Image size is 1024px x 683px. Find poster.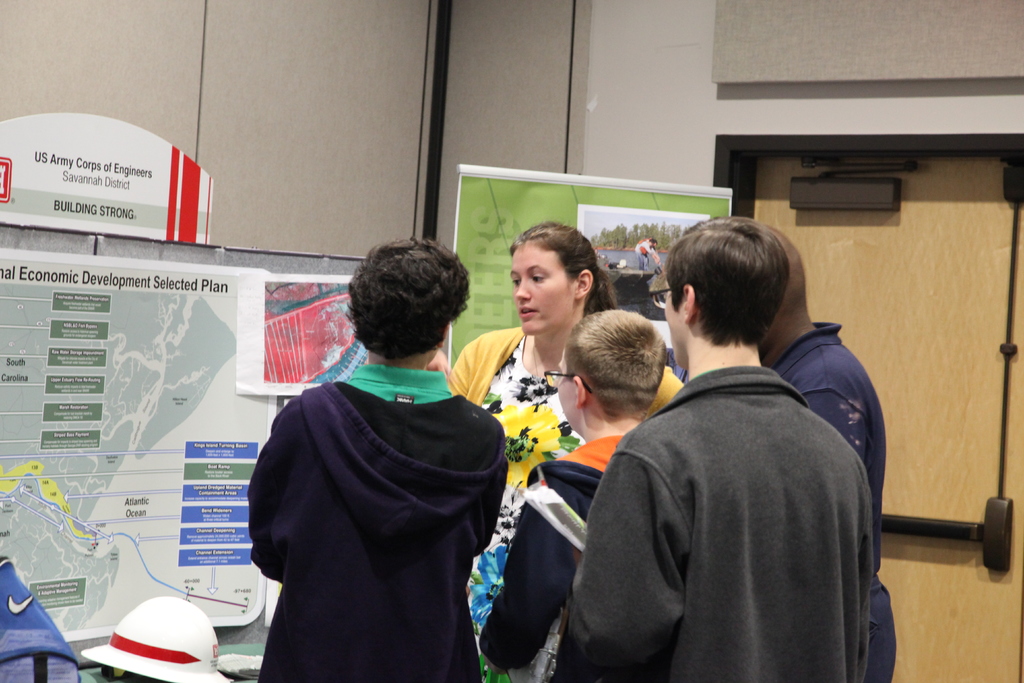
0/258/266/635.
